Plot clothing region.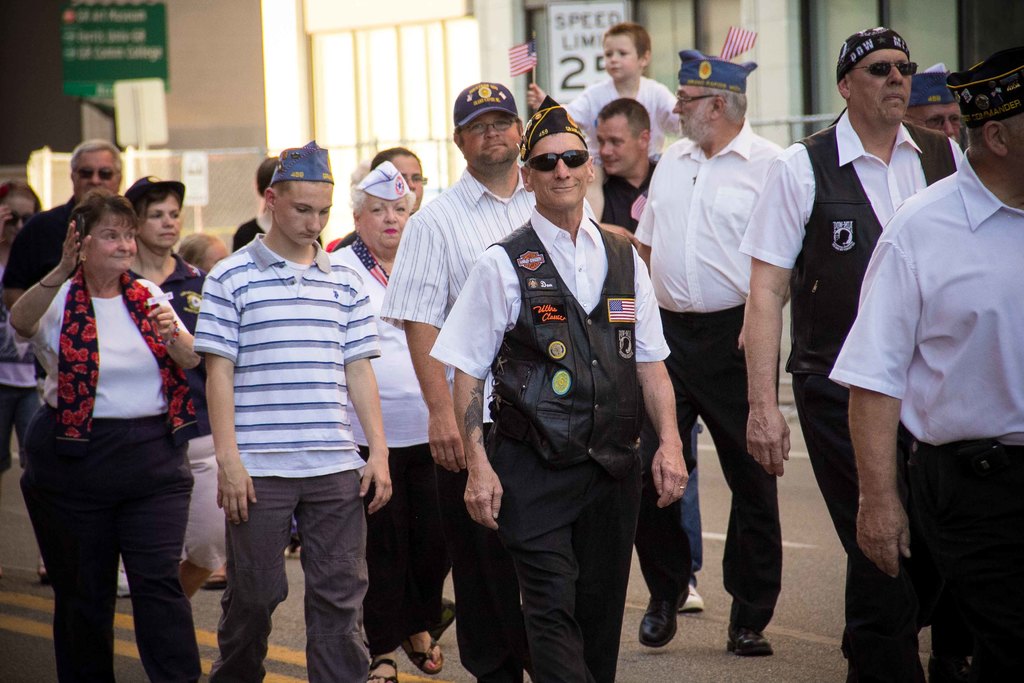
Plotted at Rect(359, 152, 414, 199).
